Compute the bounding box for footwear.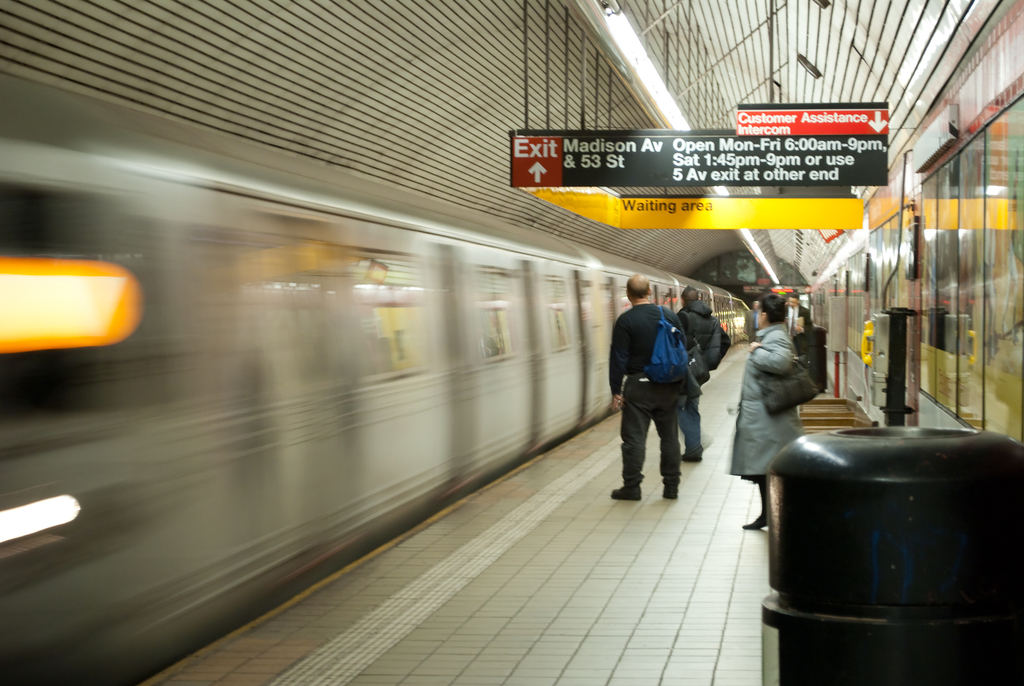
Rect(742, 510, 767, 532).
